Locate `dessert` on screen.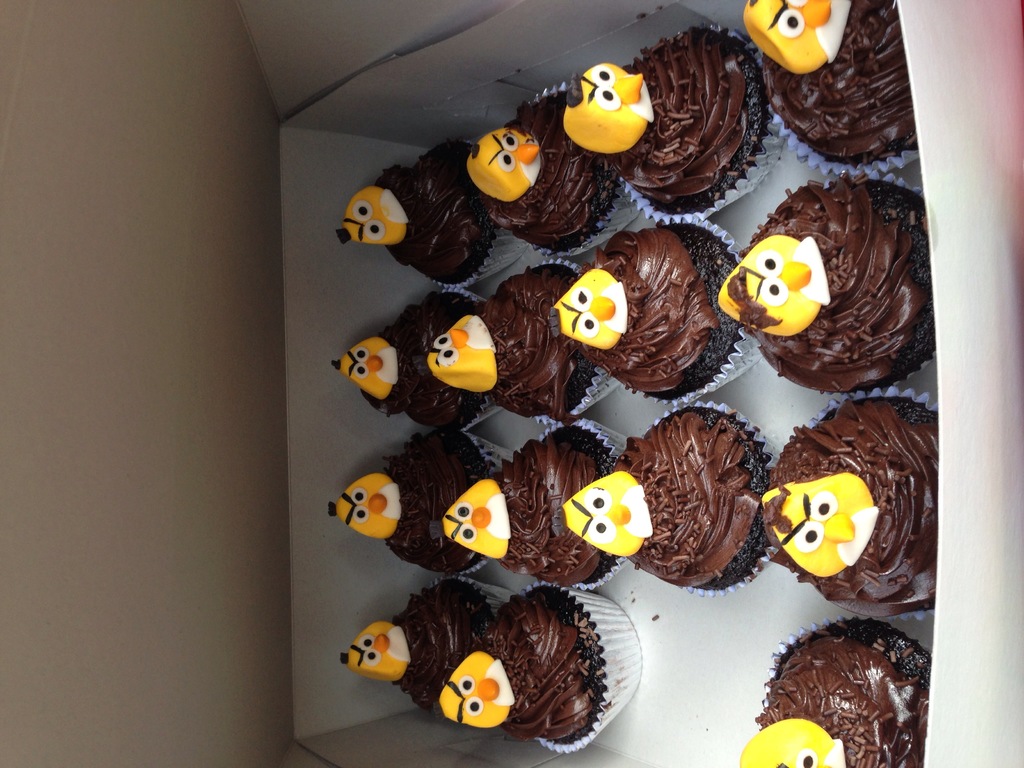
On screen at bbox(559, 403, 774, 588).
